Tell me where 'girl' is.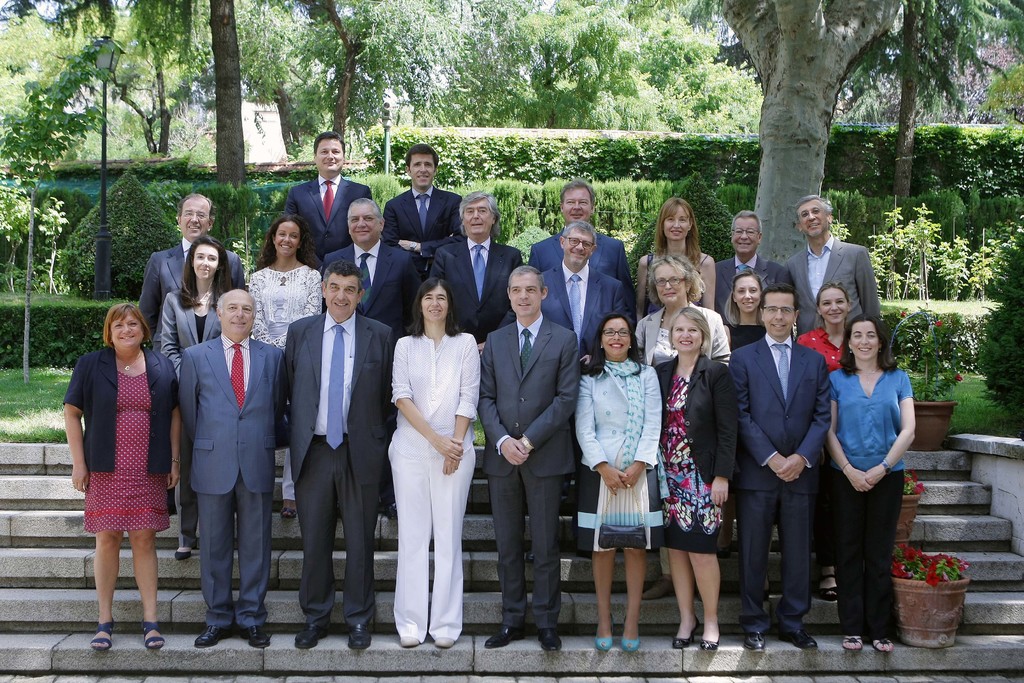
'girl' is at select_region(638, 197, 717, 308).
